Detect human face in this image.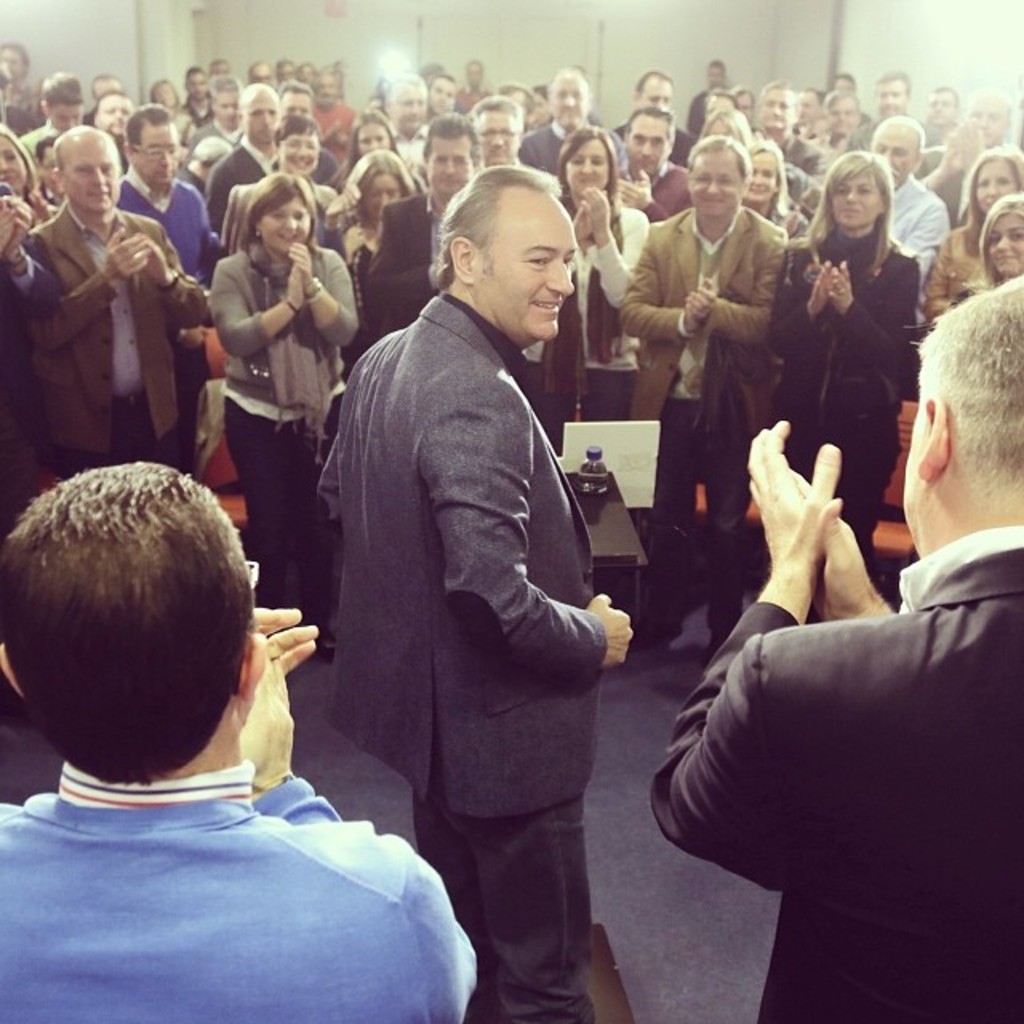
Detection: 61,128,120,214.
